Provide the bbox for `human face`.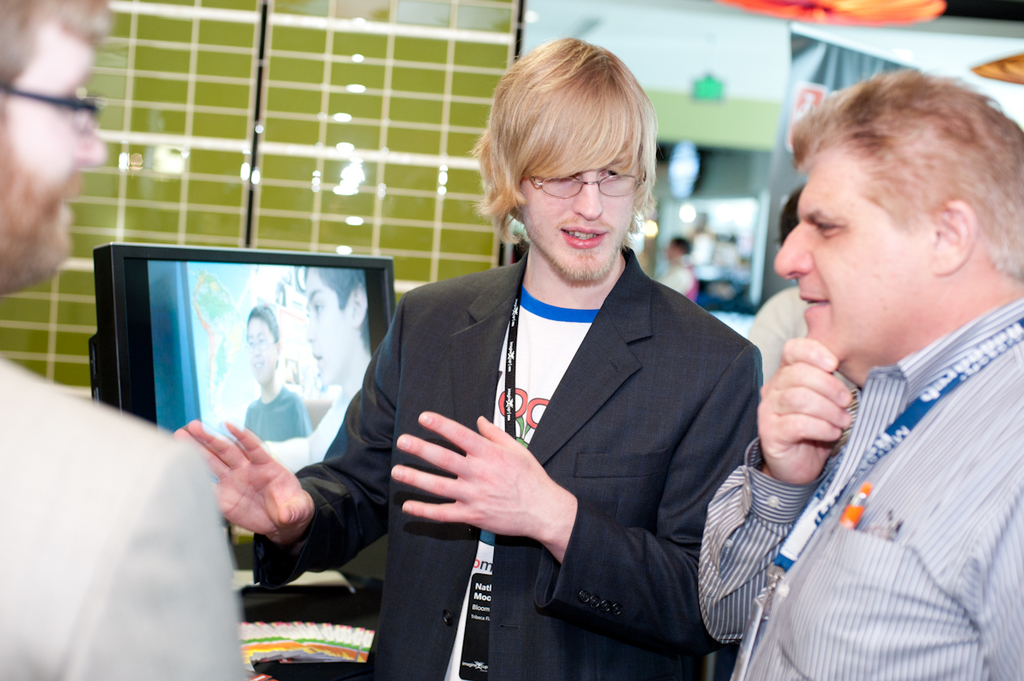
15/28/114/280.
